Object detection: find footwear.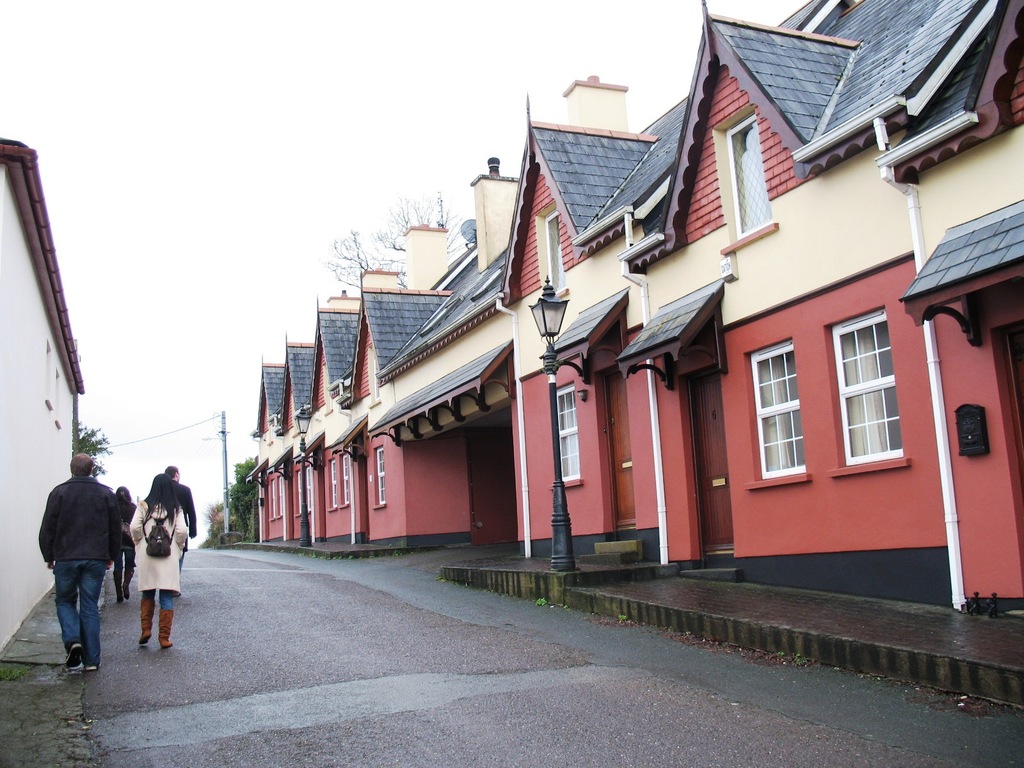
Rect(117, 595, 124, 602).
